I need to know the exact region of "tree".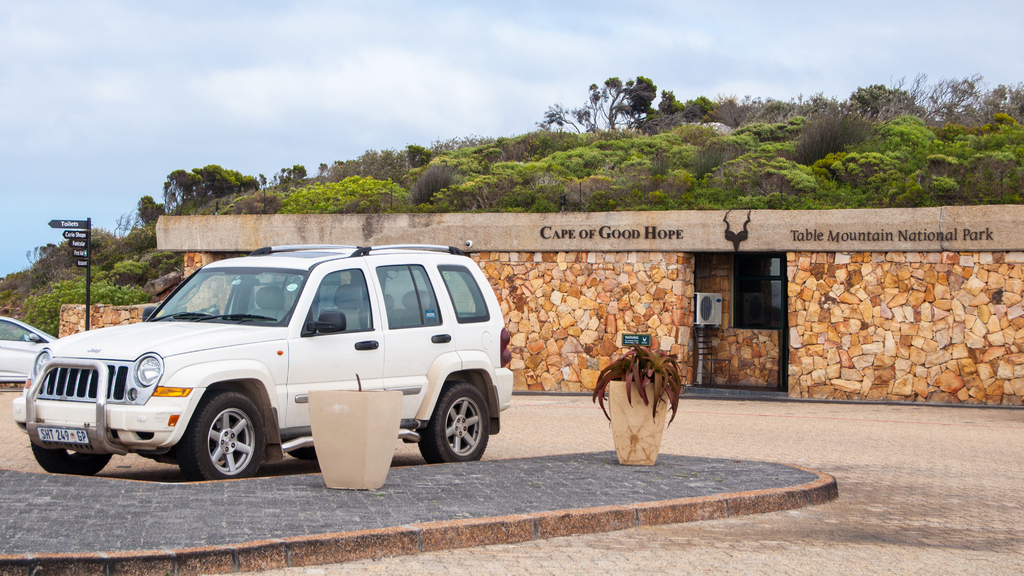
Region: x1=12, y1=208, x2=145, y2=303.
